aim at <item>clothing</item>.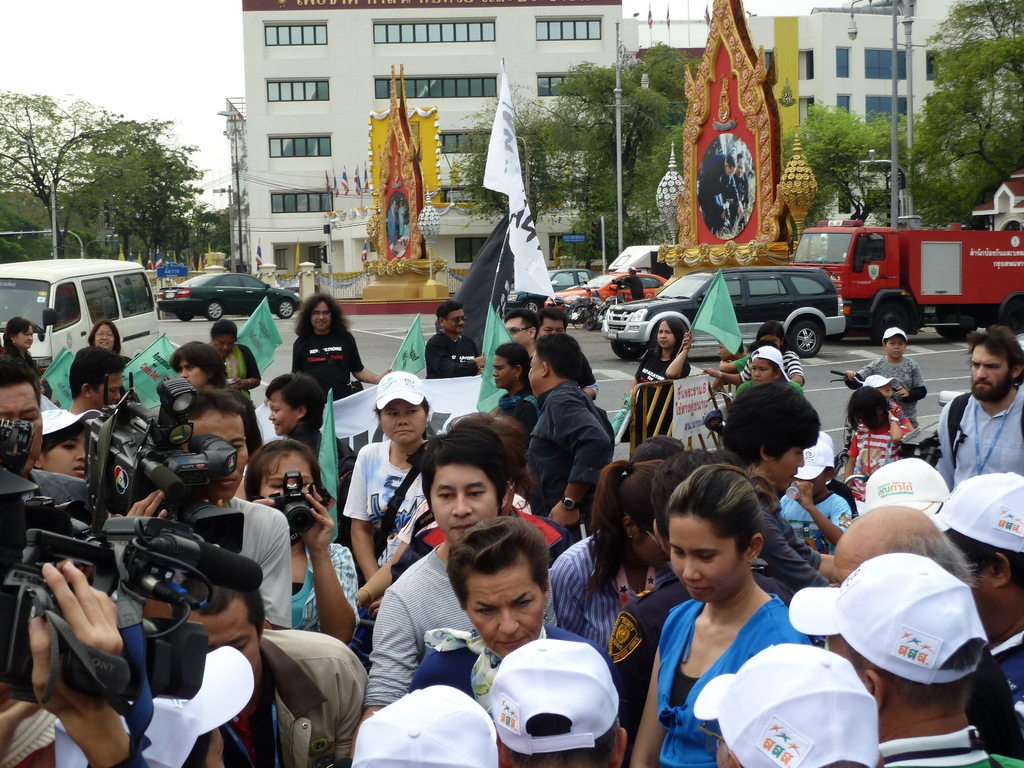
Aimed at select_region(762, 491, 822, 597).
